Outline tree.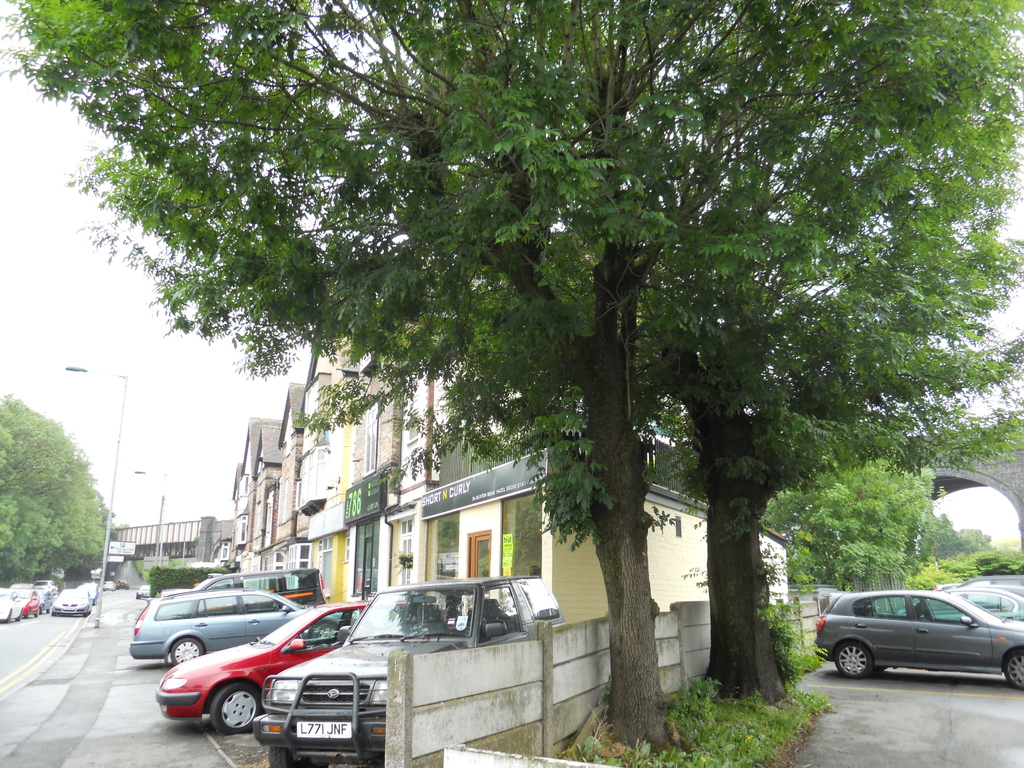
Outline: BBox(763, 452, 916, 586).
